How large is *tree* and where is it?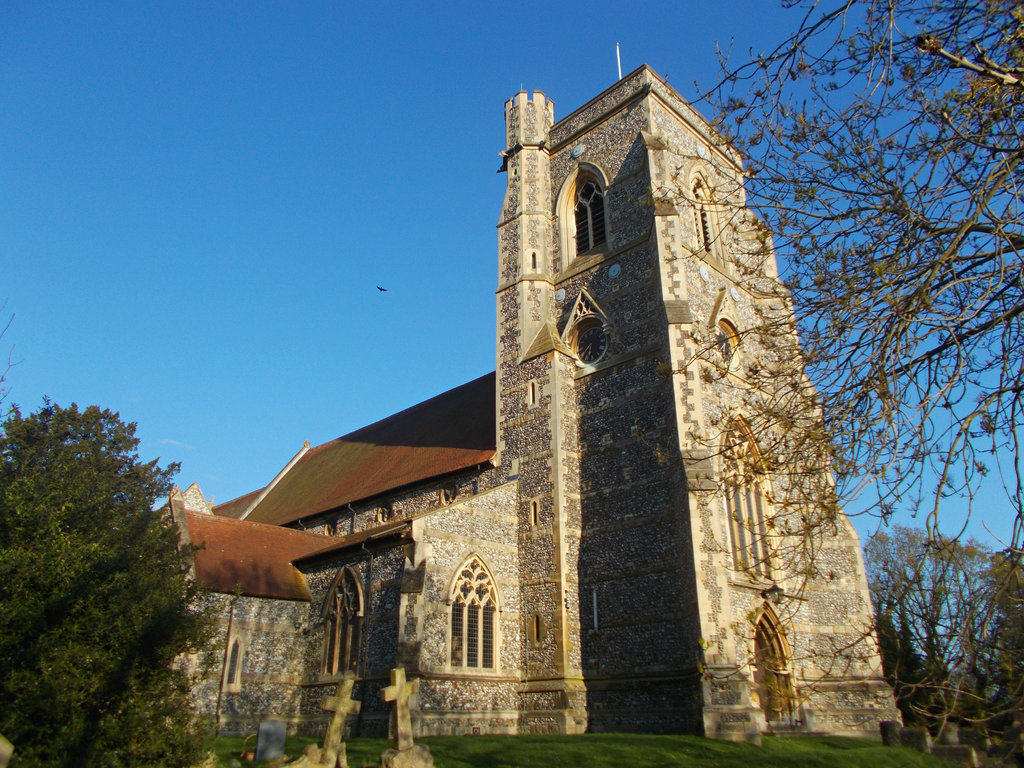
Bounding box: [left=570, top=1, right=1023, bottom=767].
